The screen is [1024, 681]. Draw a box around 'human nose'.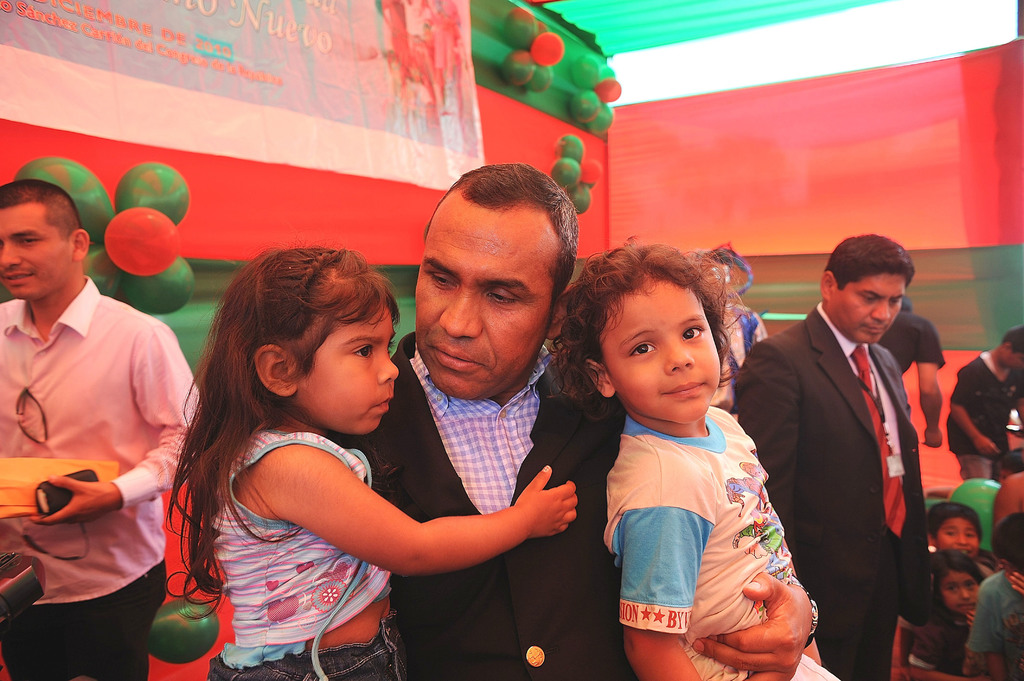
l=665, t=335, r=696, b=371.
